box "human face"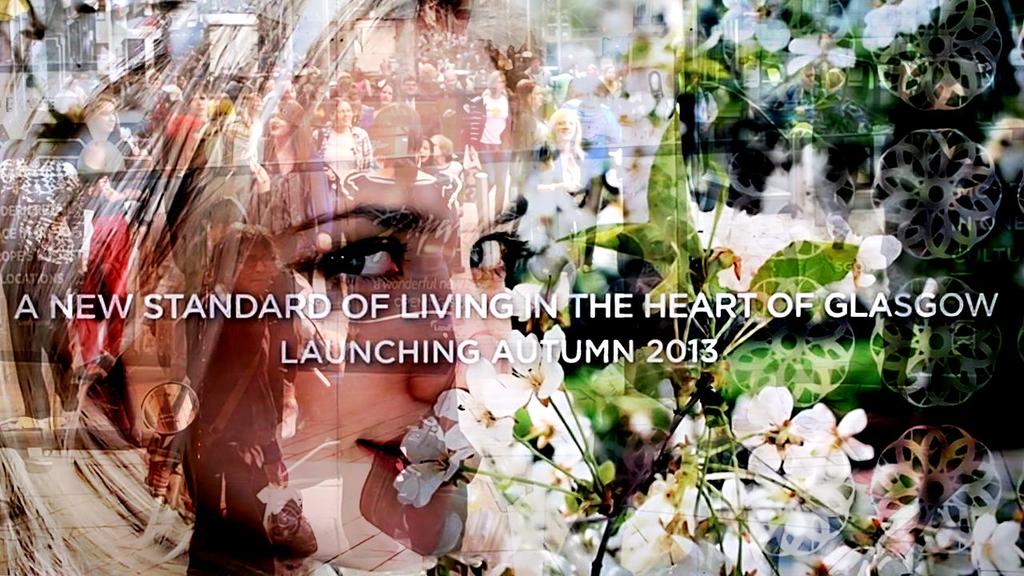
bbox(551, 111, 574, 142)
